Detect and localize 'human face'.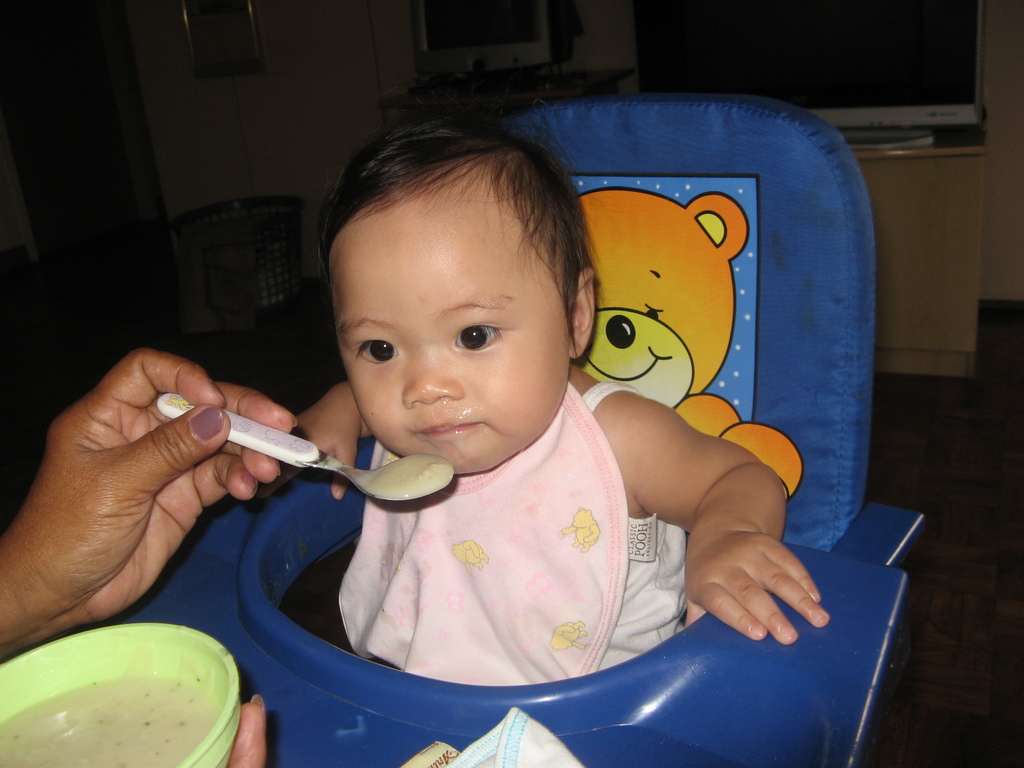
Localized at pyautogui.locateOnScreen(335, 206, 568, 471).
